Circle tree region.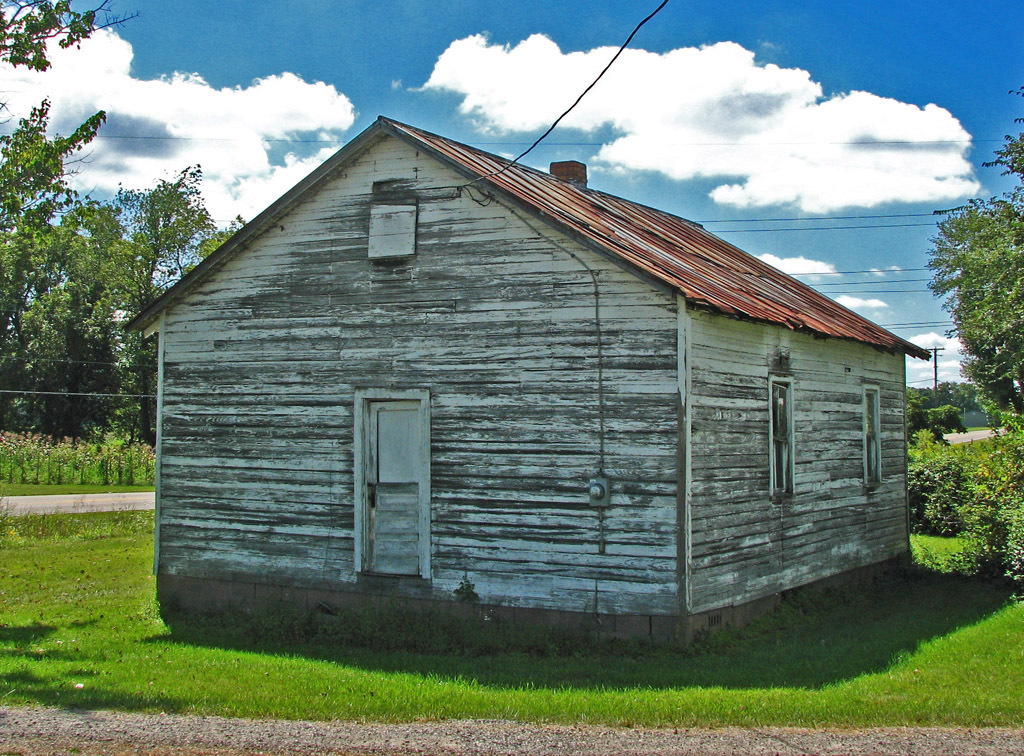
Region: Rect(174, 214, 254, 282).
